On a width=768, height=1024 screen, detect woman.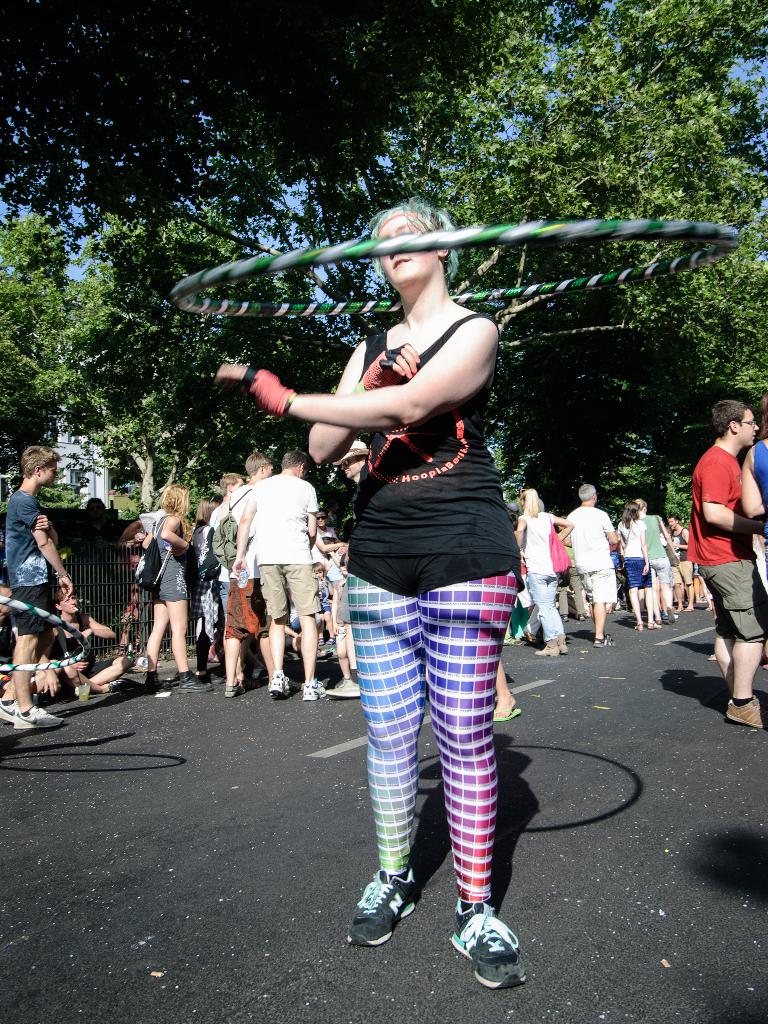
box(137, 483, 217, 696).
